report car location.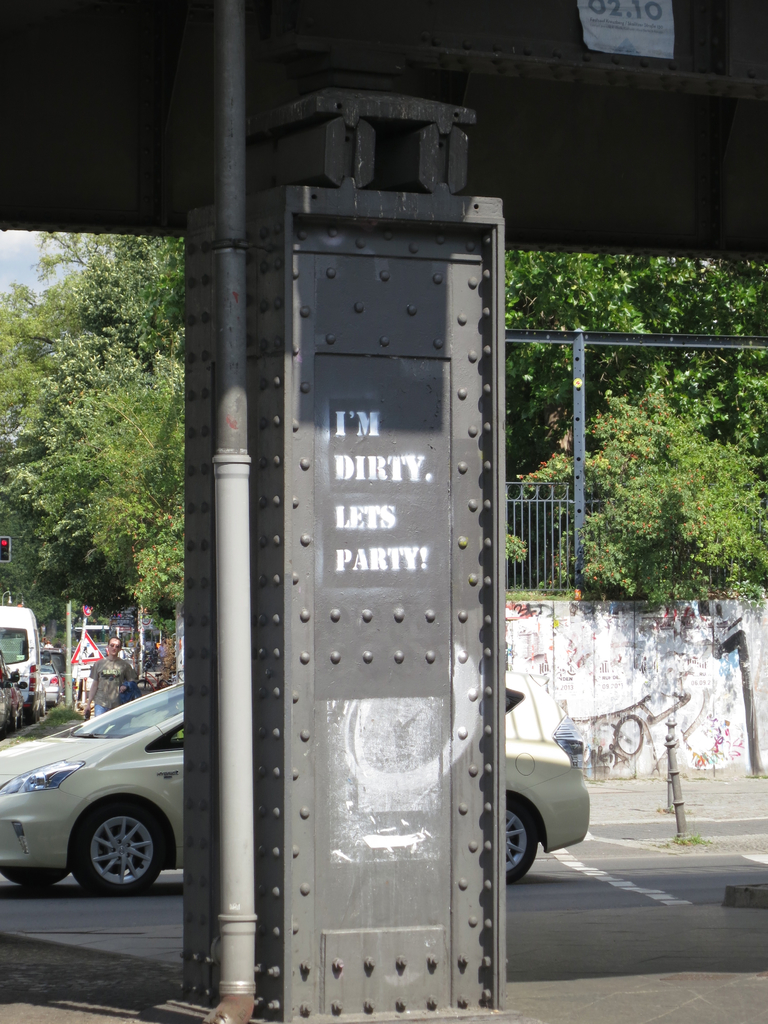
Report: x1=39, y1=664, x2=63, y2=709.
